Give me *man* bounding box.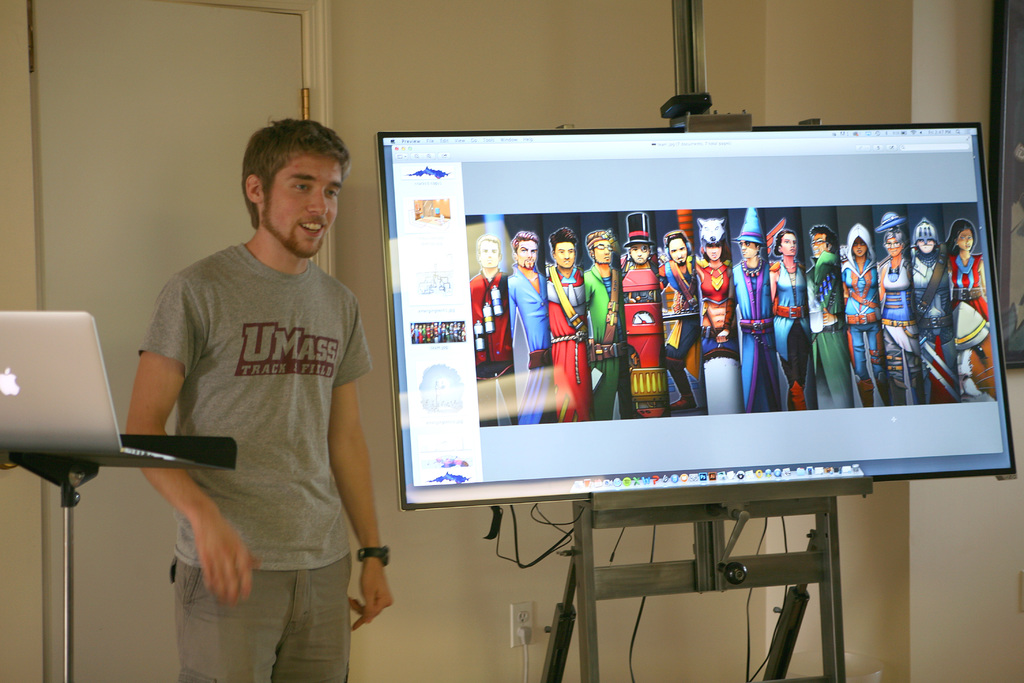
[698,215,741,367].
